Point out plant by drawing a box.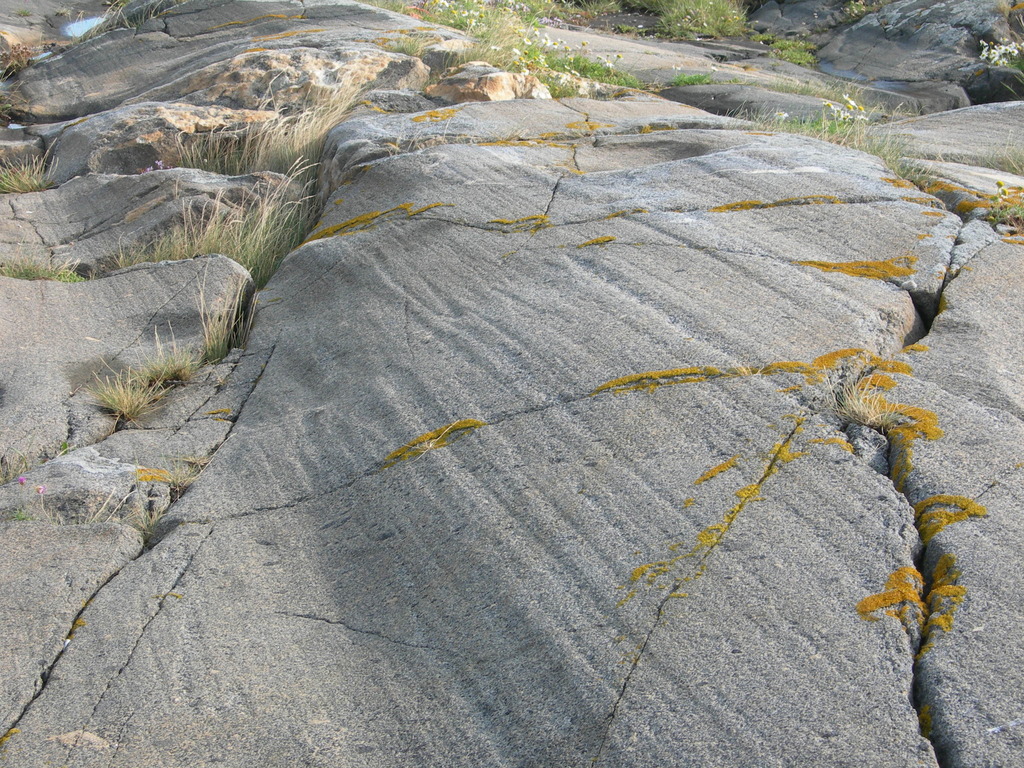
bbox(57, 434, 70, 455).
